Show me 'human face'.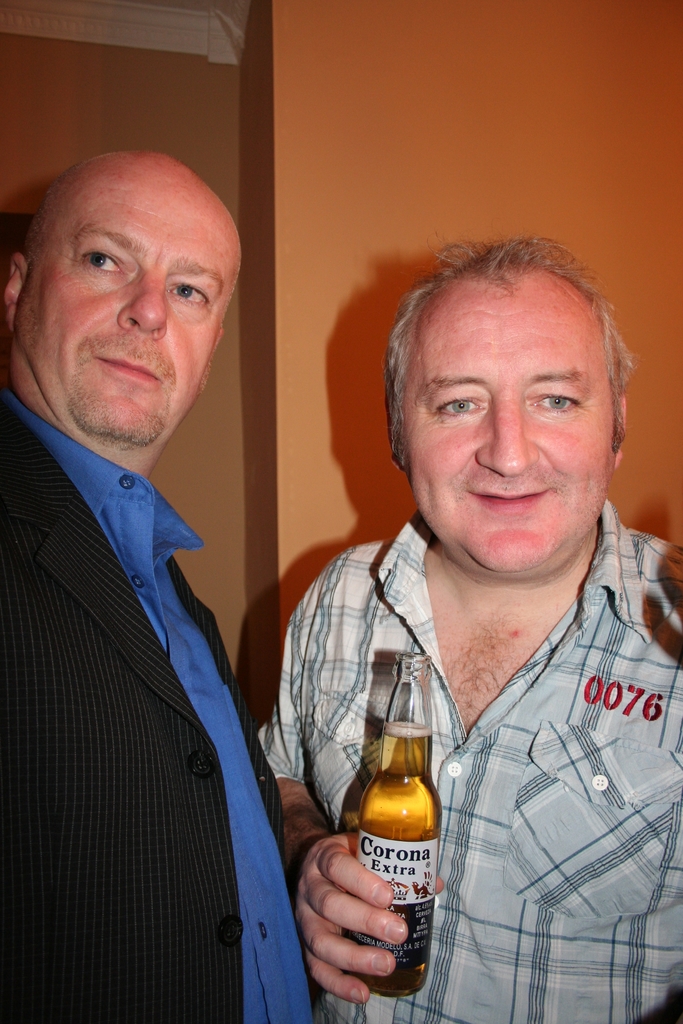
'human face' is here: box=[401, 295, 614, 570].
